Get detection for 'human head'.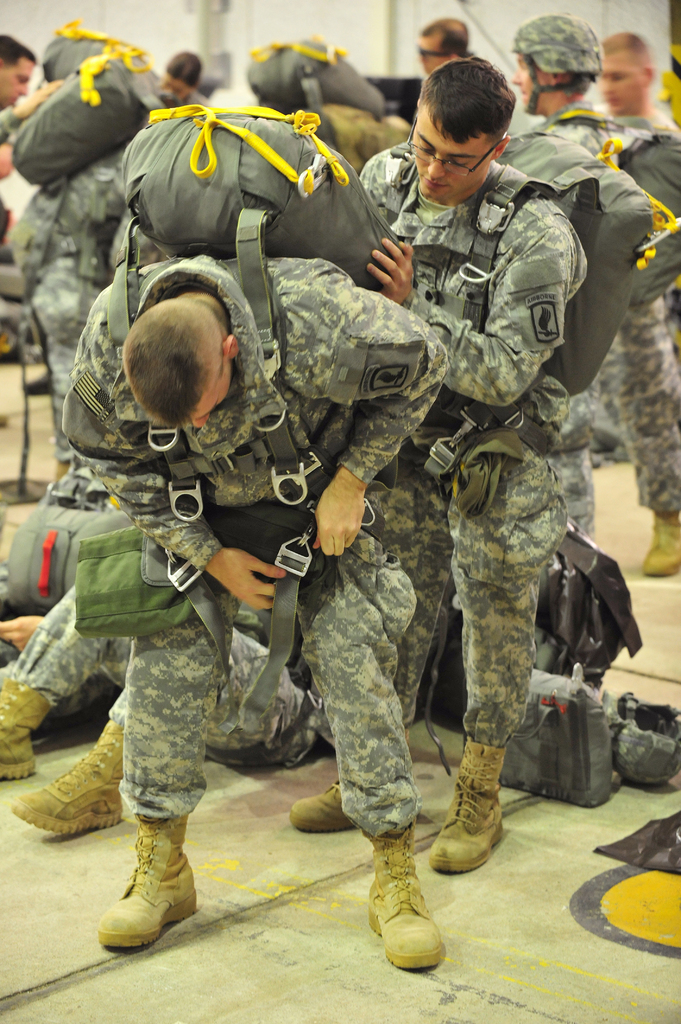
Detection: x1=1 y1=36 x2=36 y2=106.
